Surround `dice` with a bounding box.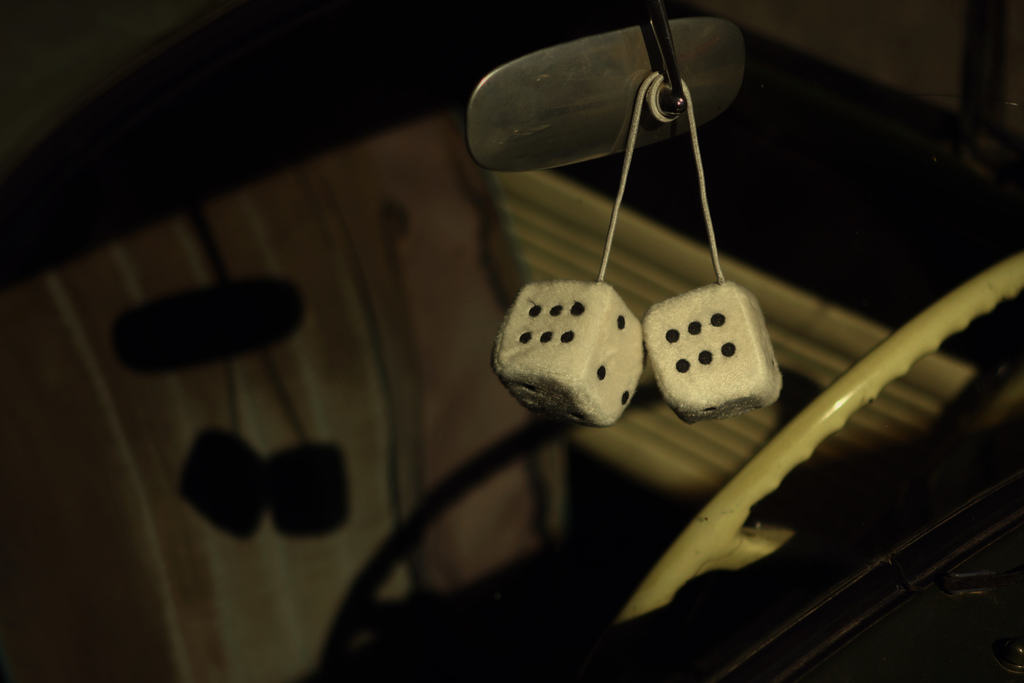
644:279:785:427.
